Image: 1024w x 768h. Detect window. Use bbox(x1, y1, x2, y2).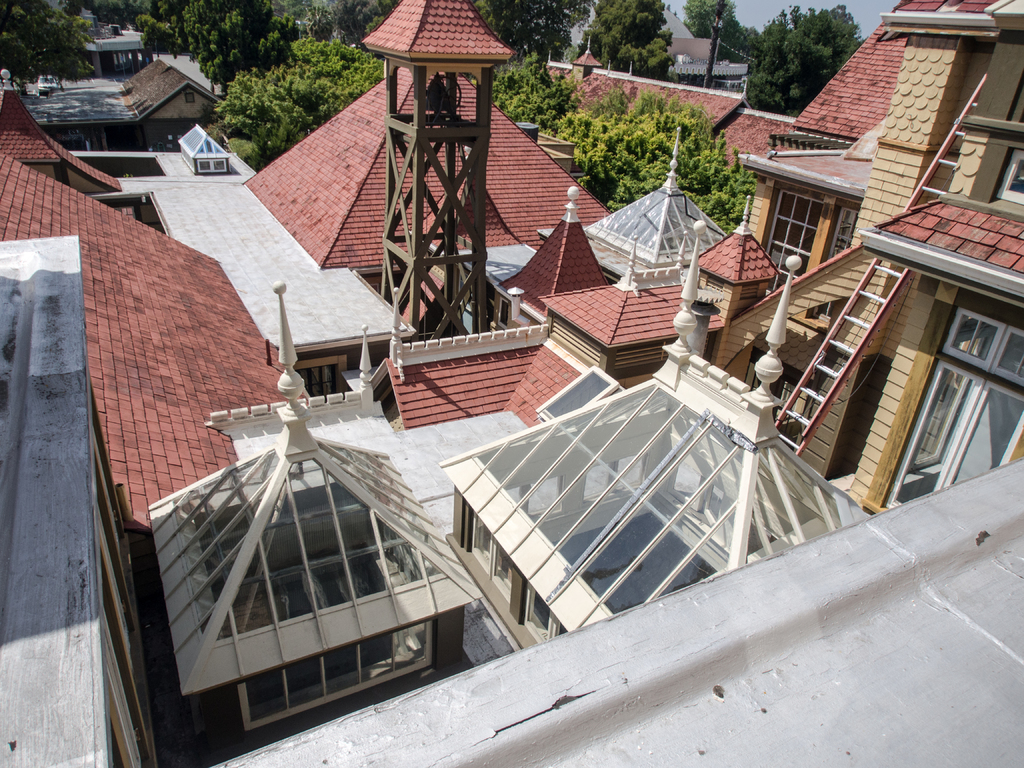
bbox(283, 365, 336, 401).
